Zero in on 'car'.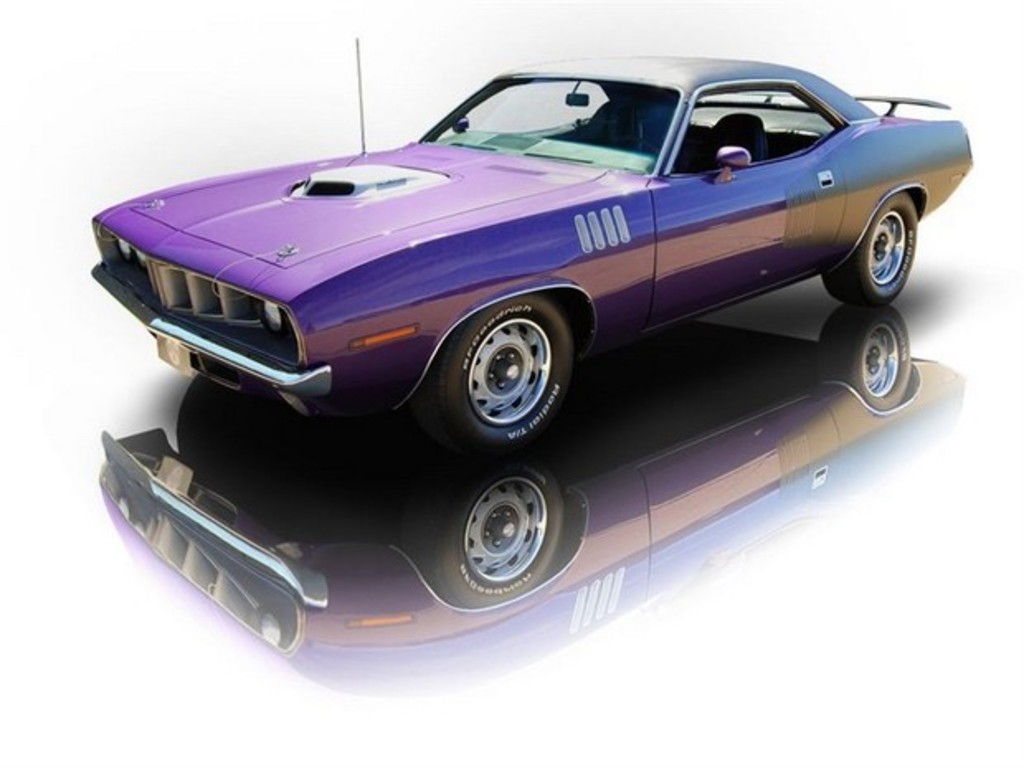
Zeroed in: {"x1": 89, "y1": 35, "x2": 976, "y2": 461}.
